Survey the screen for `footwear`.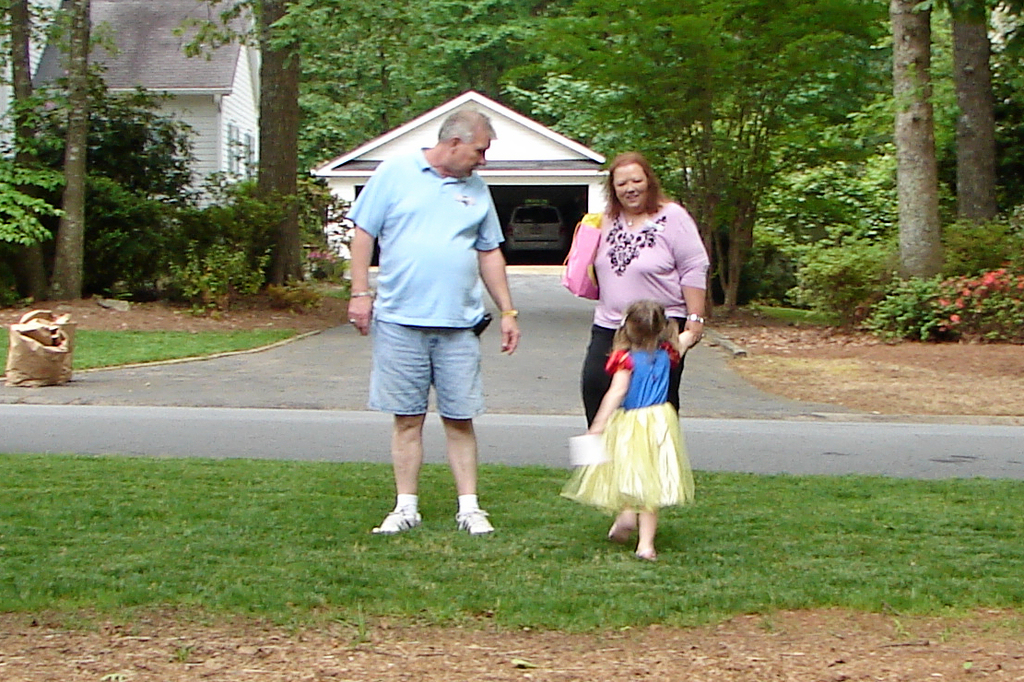
Survey found: <bbox>456, 501, 492, 540</bbox>.
